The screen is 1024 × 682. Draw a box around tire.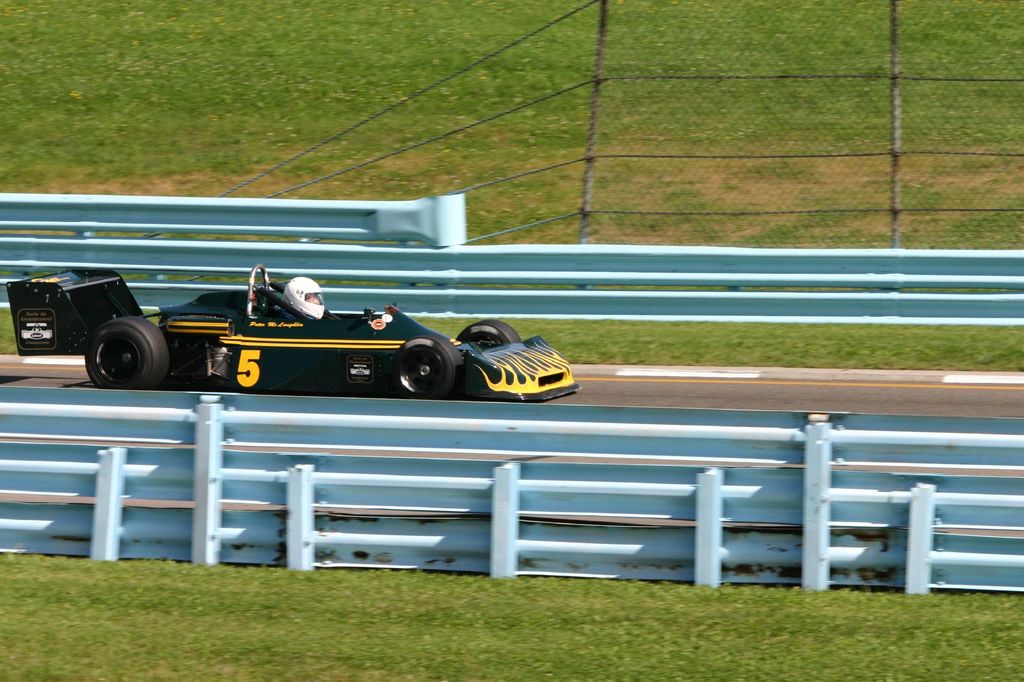
454,321,516,347.
